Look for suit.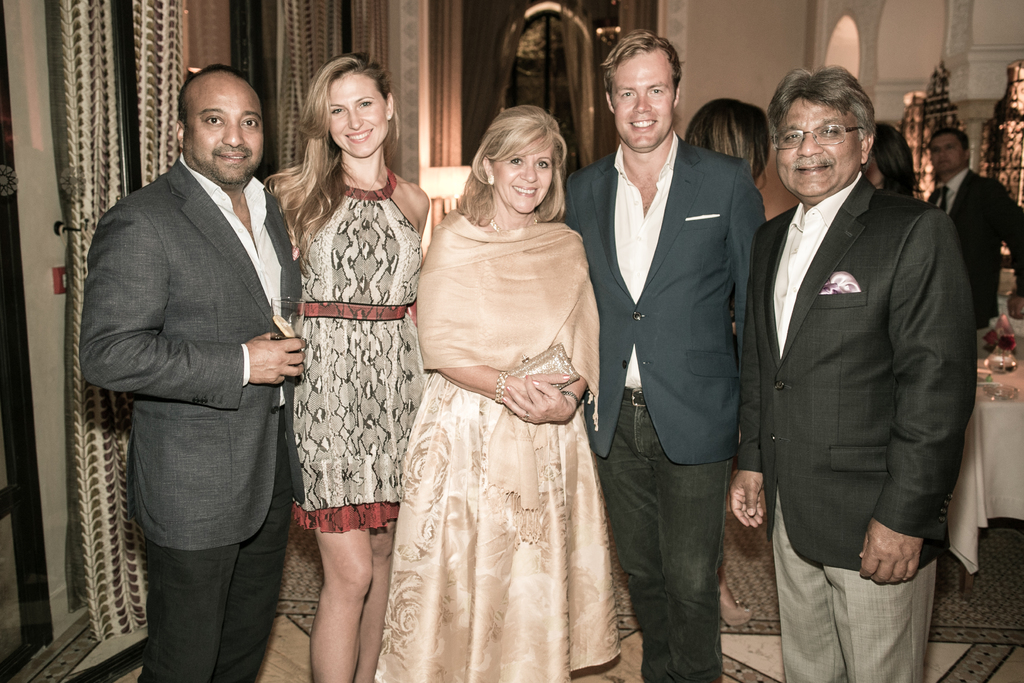
Found: [x1=78, y1=161, x2=301, y2=682].
